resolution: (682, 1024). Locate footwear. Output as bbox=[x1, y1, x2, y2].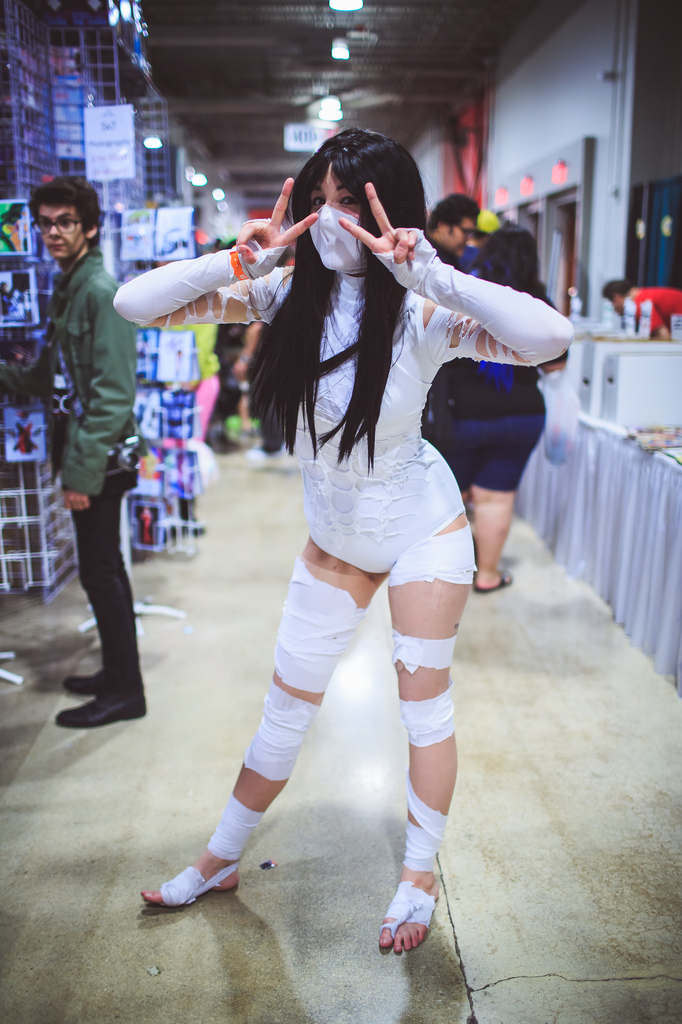
bbox=[51, 687, 147, 727].
